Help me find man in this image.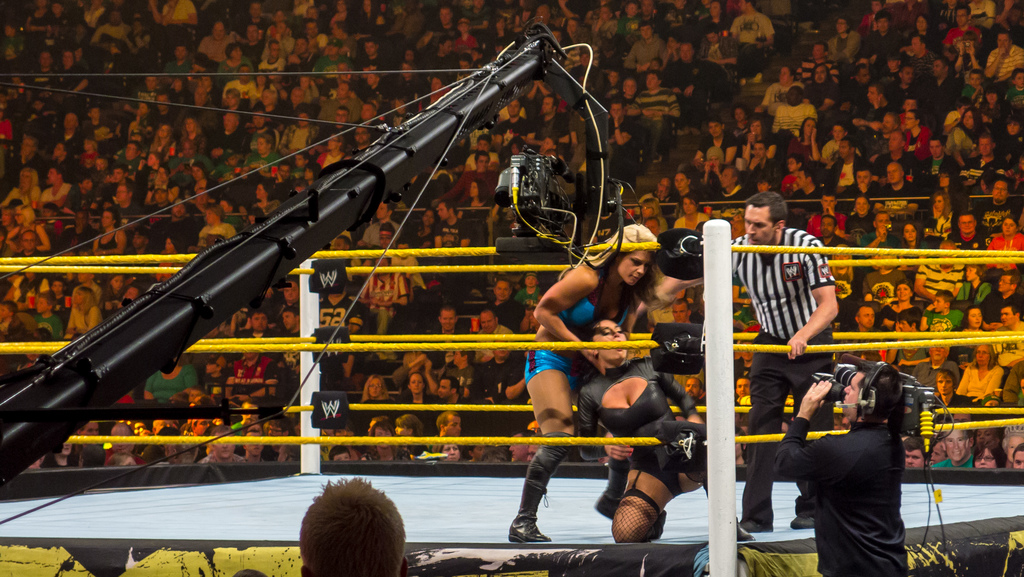
Found it: {"left": 295, "top": 476, "right": 412, "bottom": 576}.
